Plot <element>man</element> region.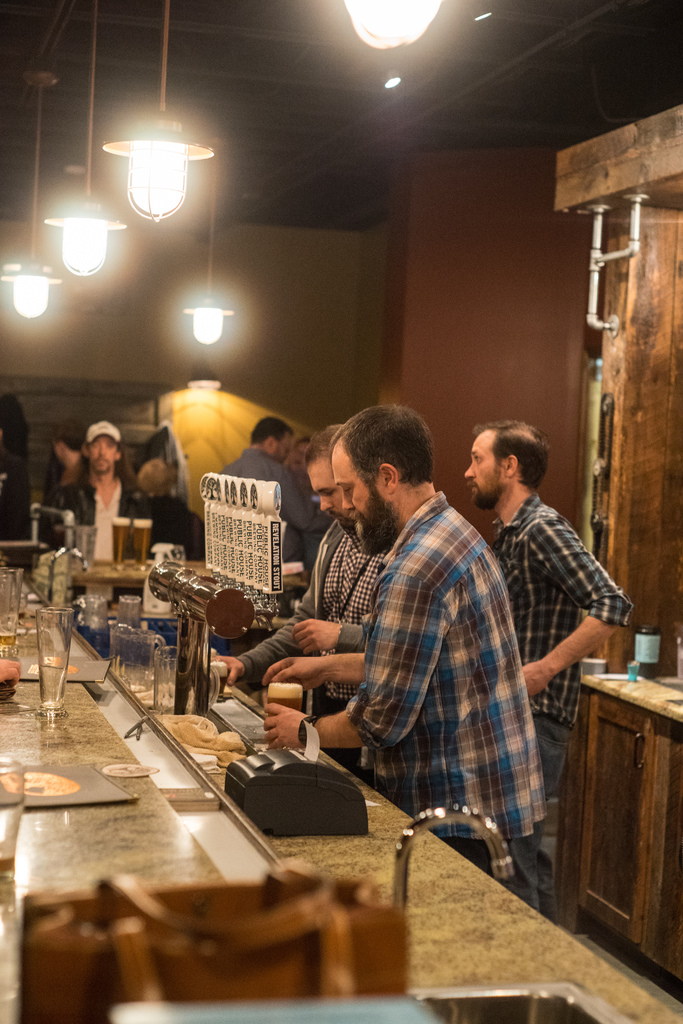
Plotted at pyautogui.locateOnScreen(222, 417, 331, 555).
